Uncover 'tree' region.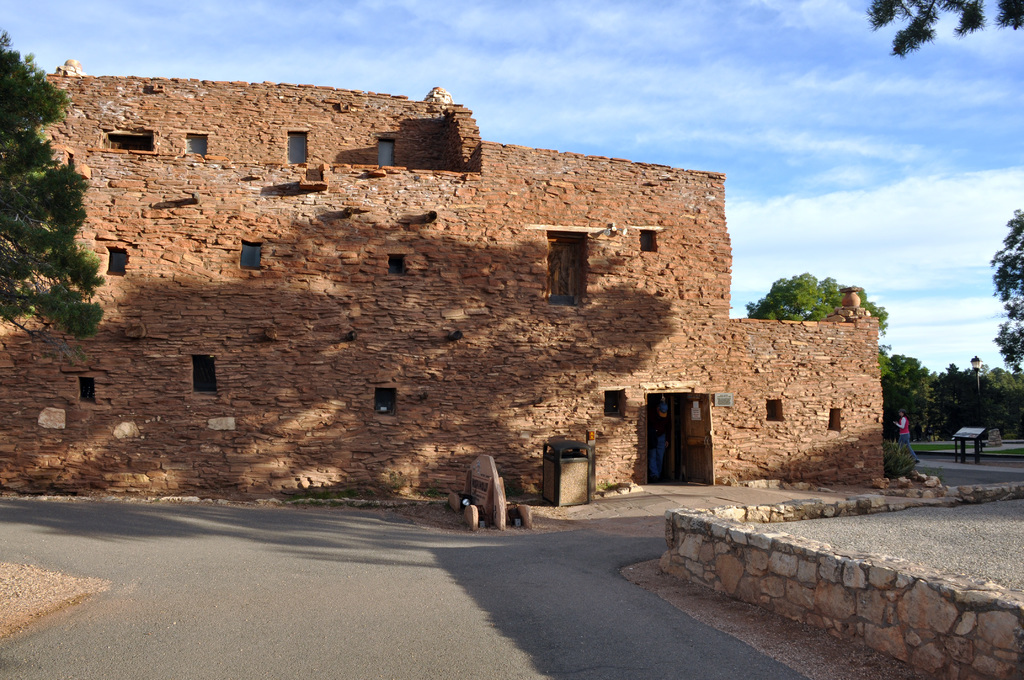
Uncovered: 10/88/100/344.
